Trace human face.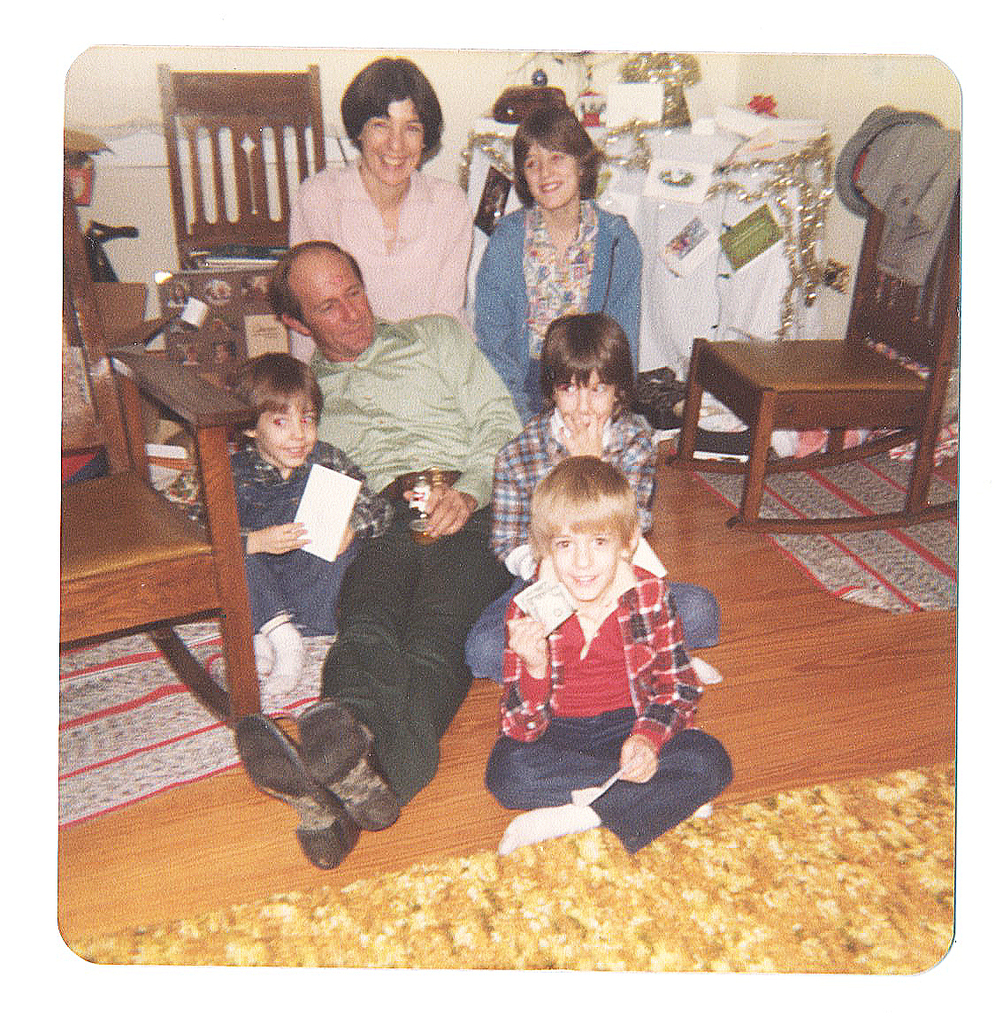
Traced to x1=247, y1=376, x2=321, y2=471.
